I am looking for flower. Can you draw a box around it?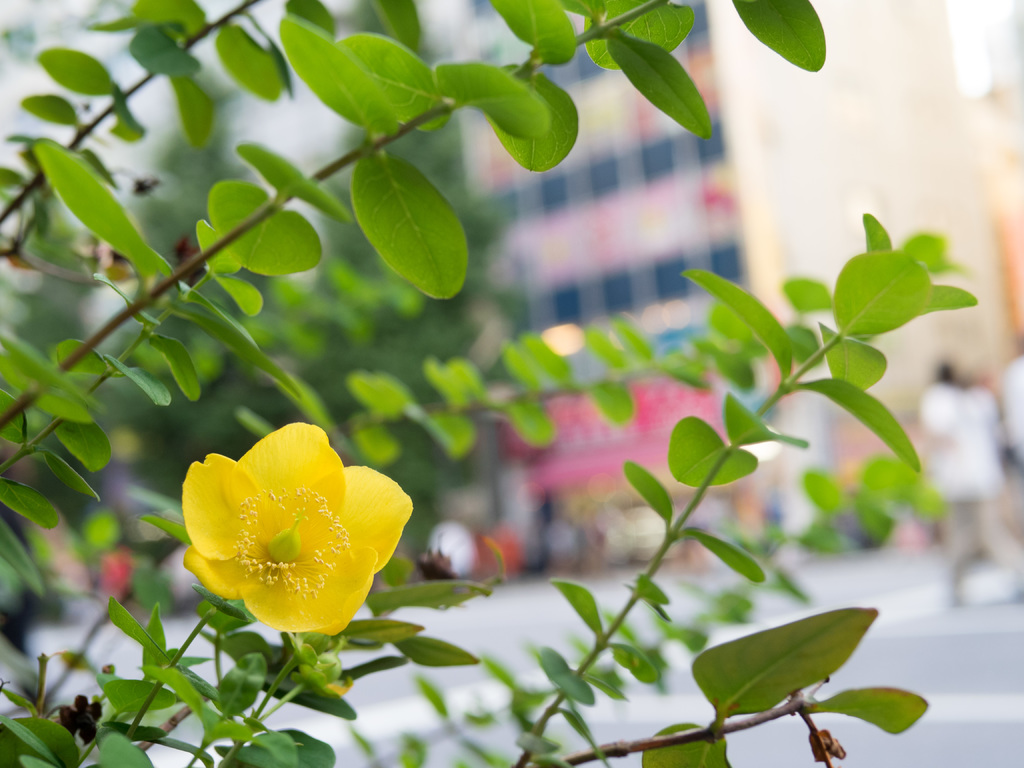
Sure, the bounding box is (left=190, top=413, right=429, bottom=660).
